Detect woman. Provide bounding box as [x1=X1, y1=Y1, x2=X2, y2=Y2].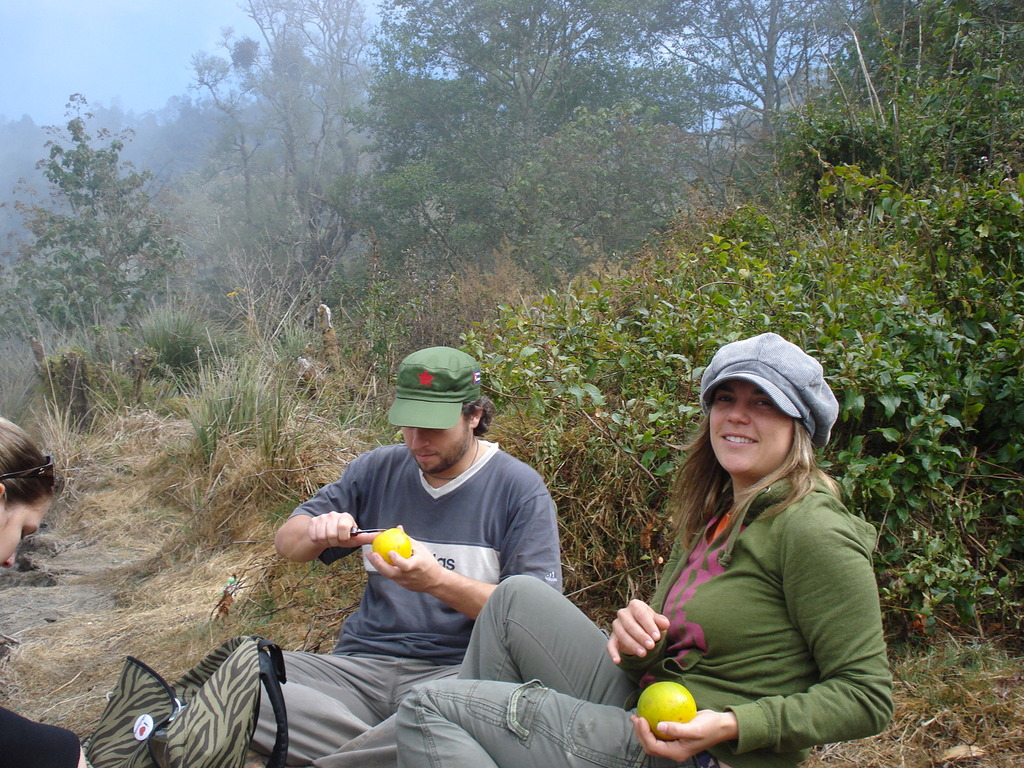
[x1=389, y1=340, x2=897, y2=767].
